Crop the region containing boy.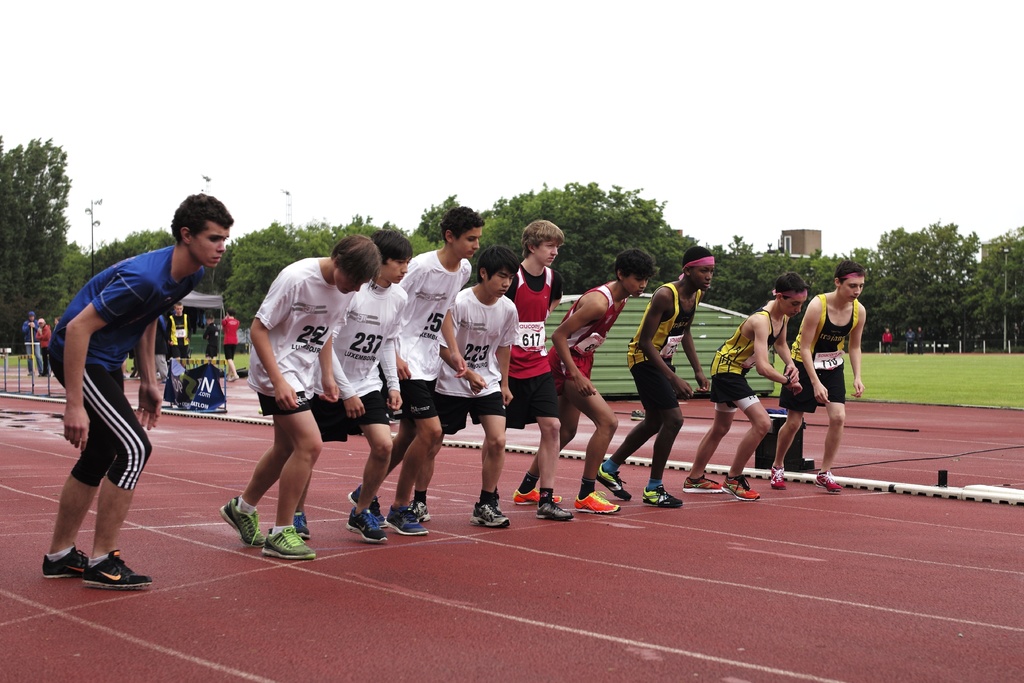
Crop region: [x1=509, y1=249, x2=654, y2=514].
